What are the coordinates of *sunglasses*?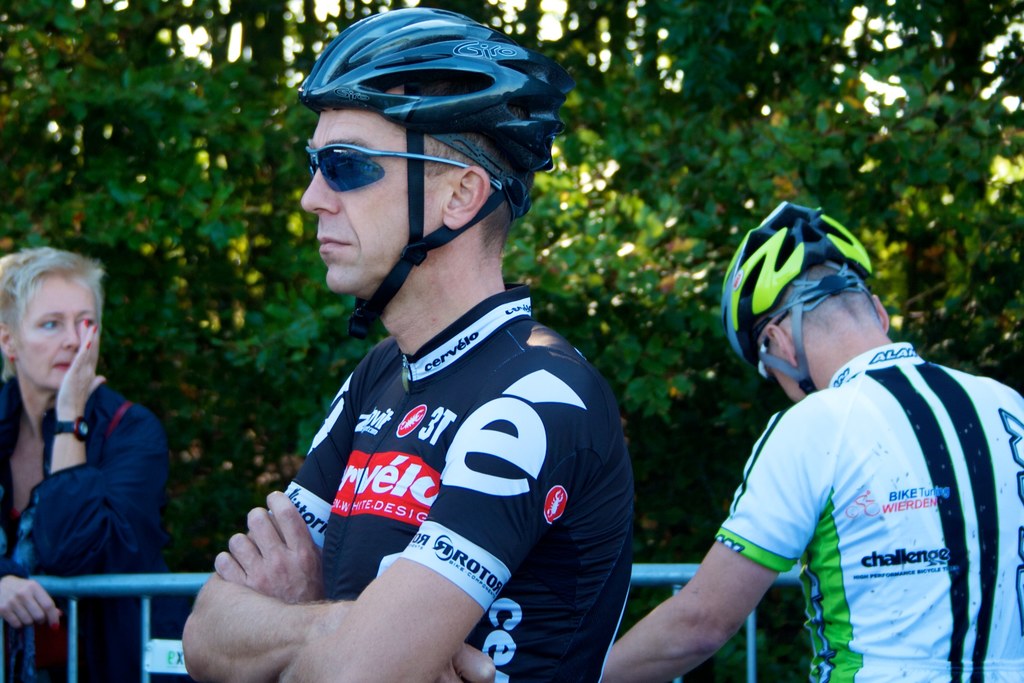
box(295, 134, 502, 196).
